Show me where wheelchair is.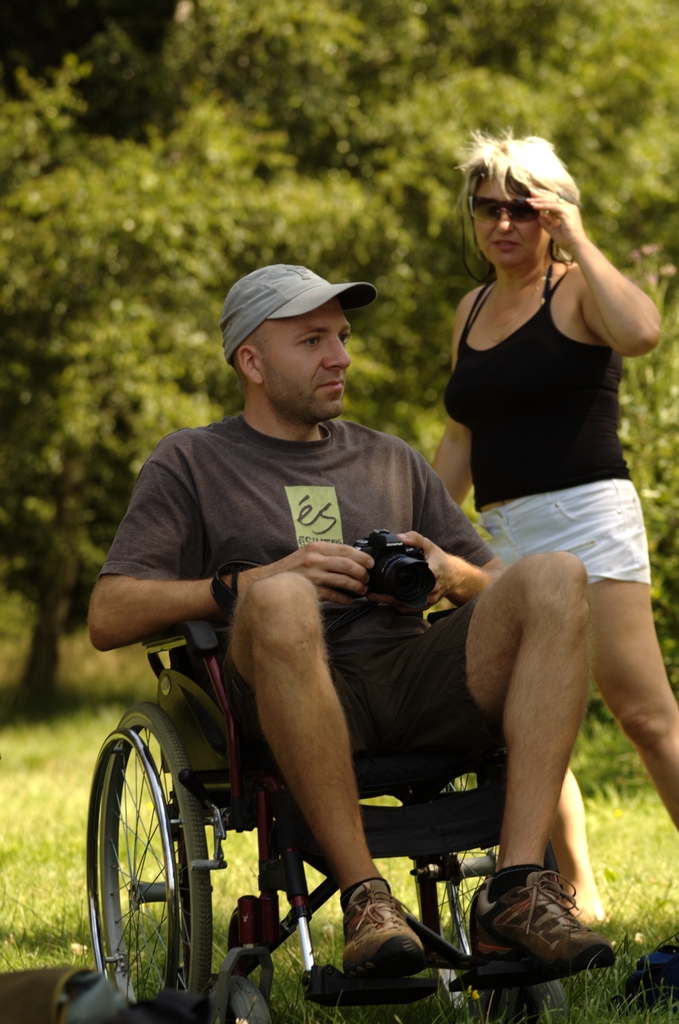
wheelchair is at rect(72, 636, 624, 1023).
